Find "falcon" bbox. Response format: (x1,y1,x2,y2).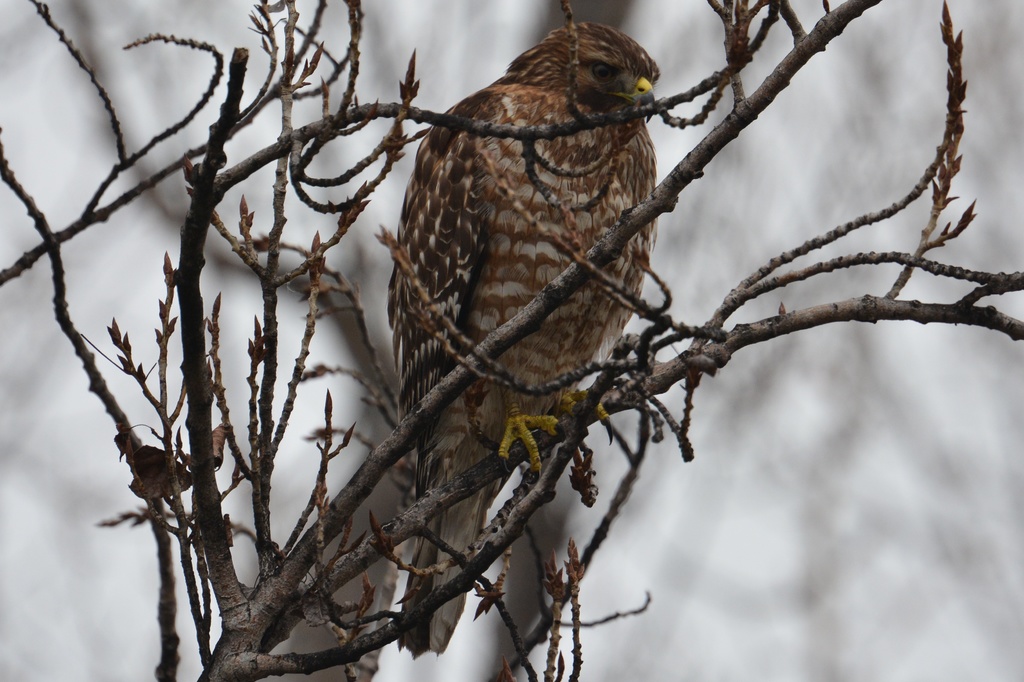
(394,15,665,661).
